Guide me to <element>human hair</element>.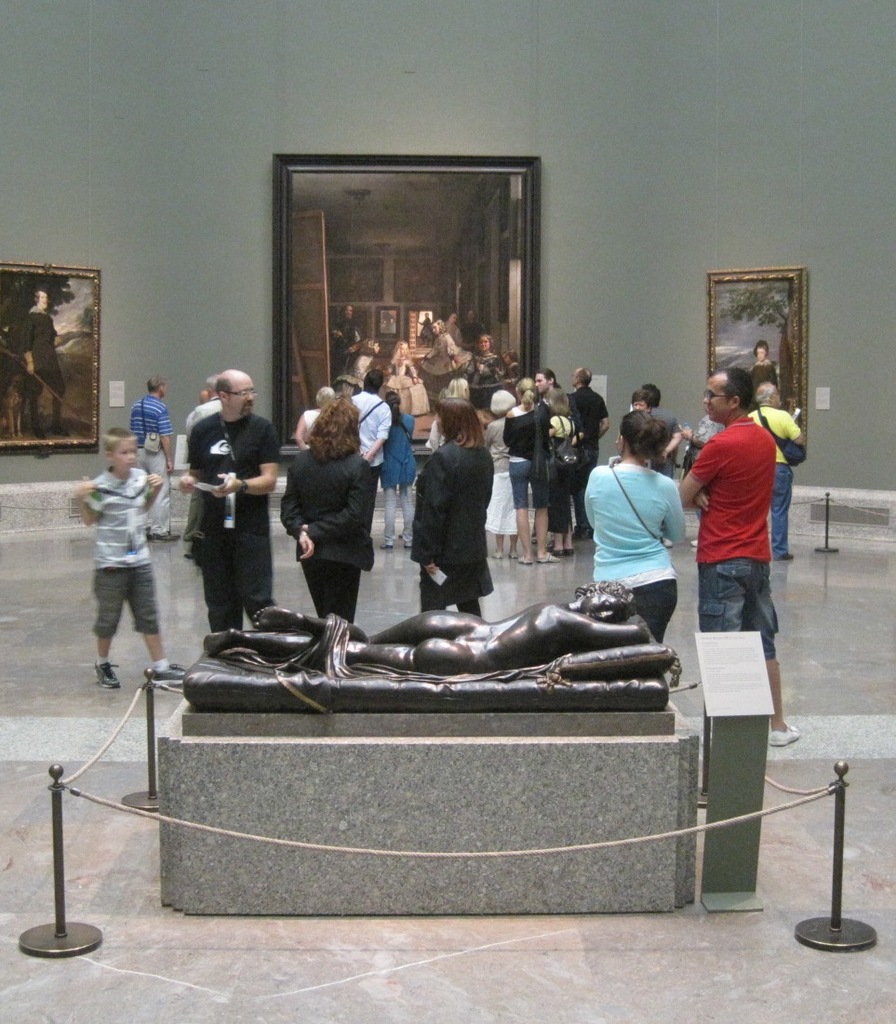
Guidance: x1=148, y1=380, x2=157, y2=394.
